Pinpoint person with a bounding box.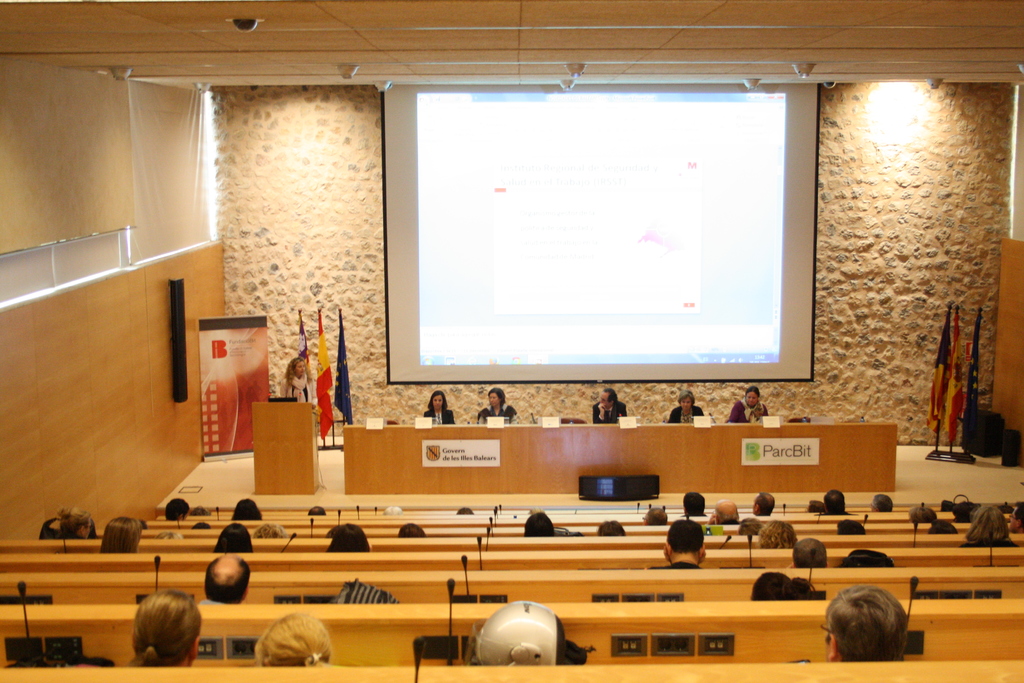
203, 557, 254, 600.
